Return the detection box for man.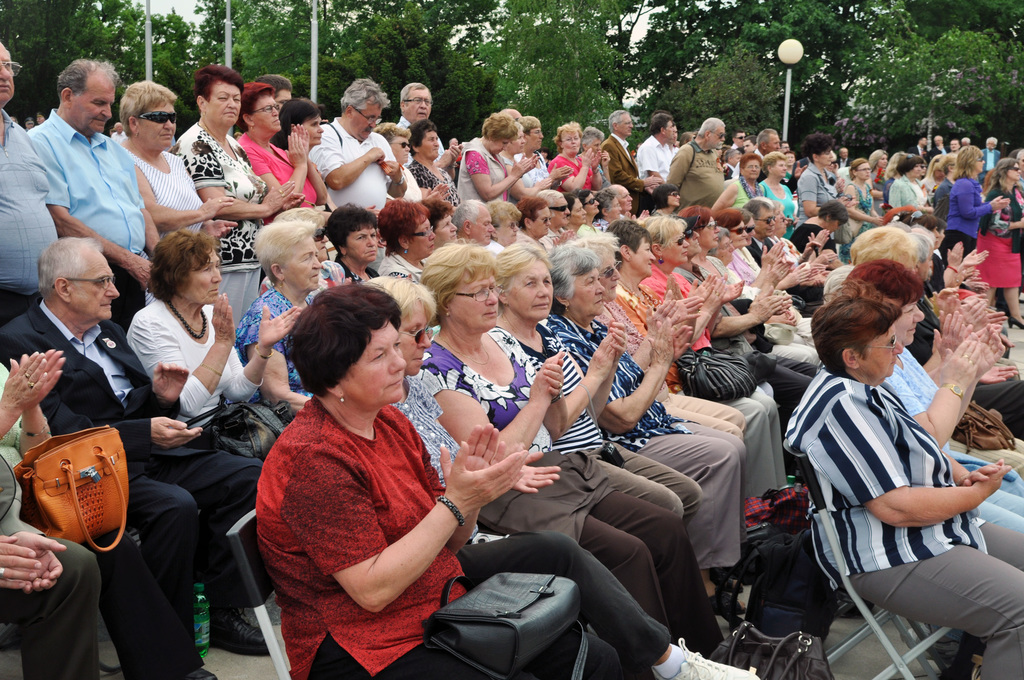
locate(613, 104, 645, 200).
